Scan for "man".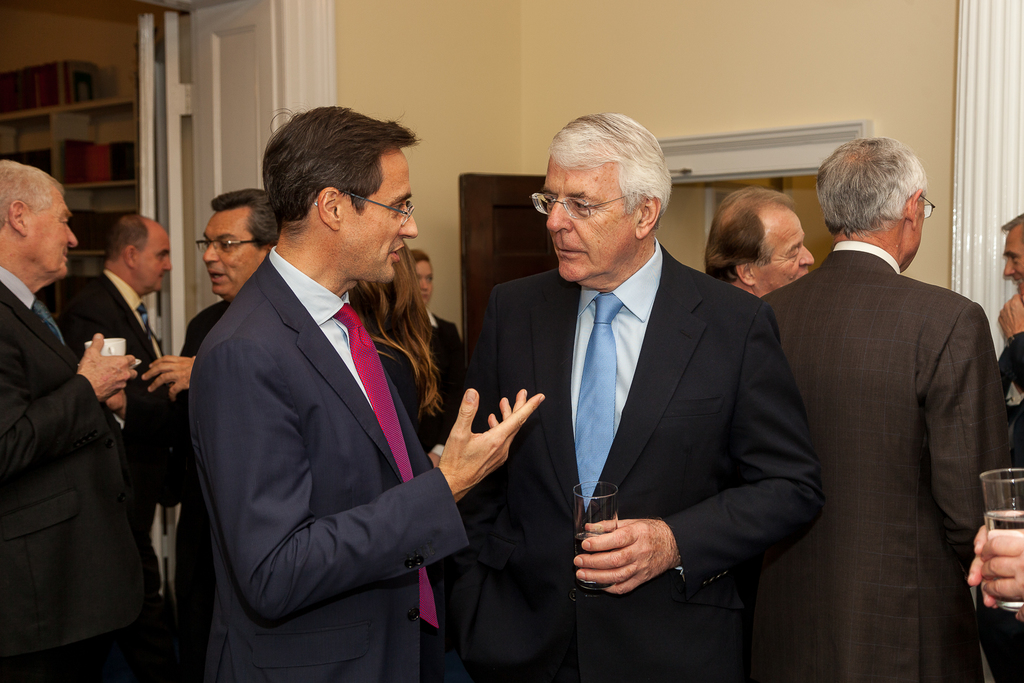
Scan result: locate(186, 99, 545, 682).
